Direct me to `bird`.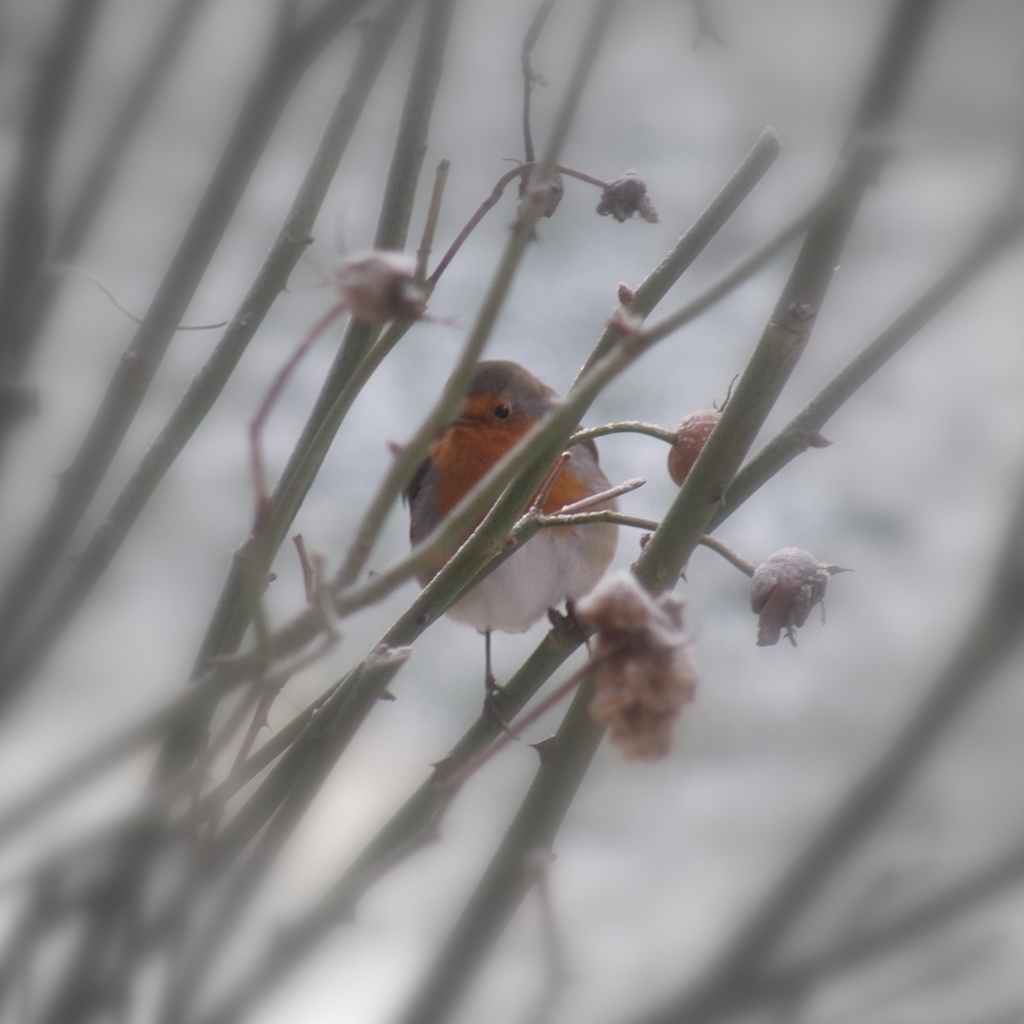
Direction: pyautogui.locateOnScreen(383, 345, 653, 689).
